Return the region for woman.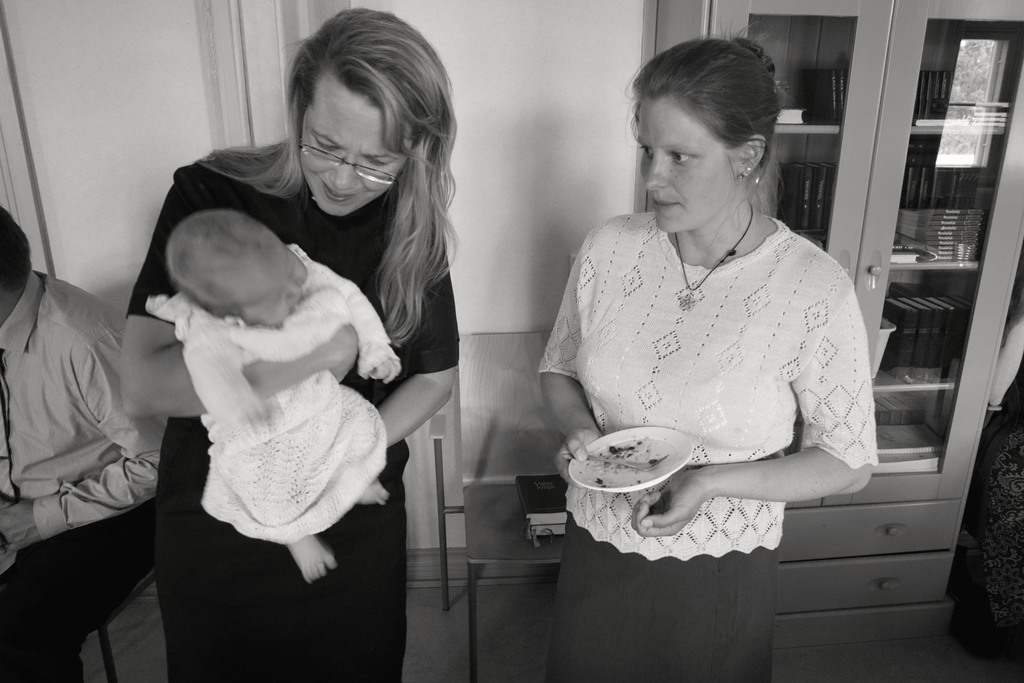
529,40,887,630.
